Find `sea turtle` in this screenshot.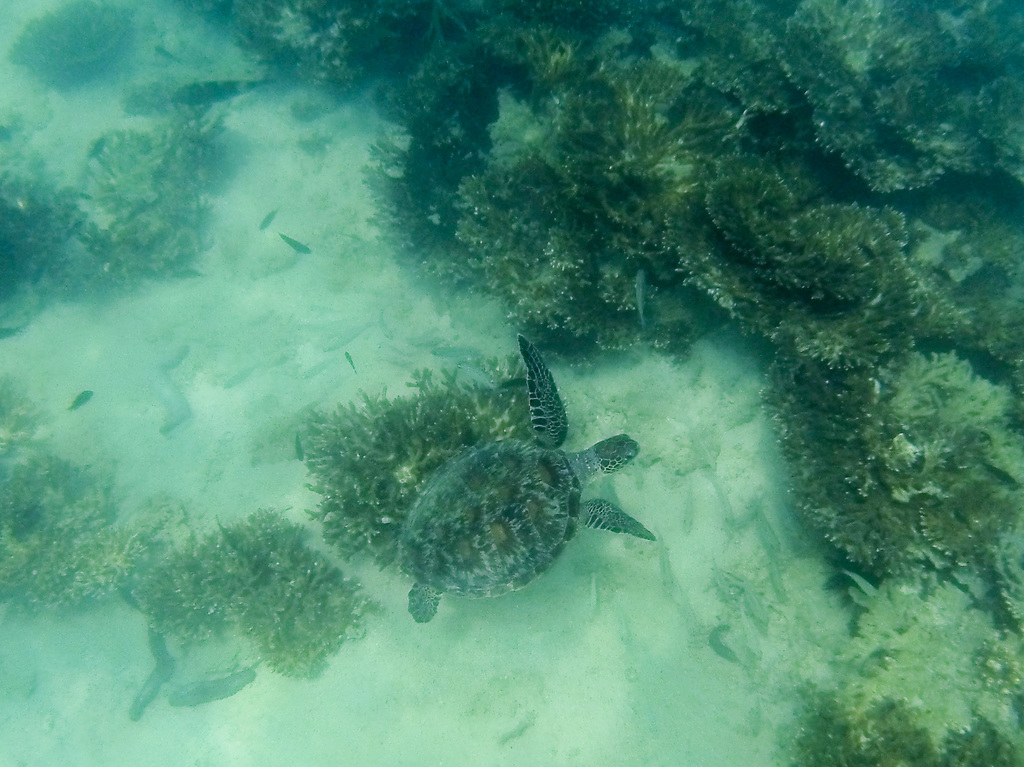
The bounding box for `sea turtle` is bbox=(396, 328, 660, 621).
